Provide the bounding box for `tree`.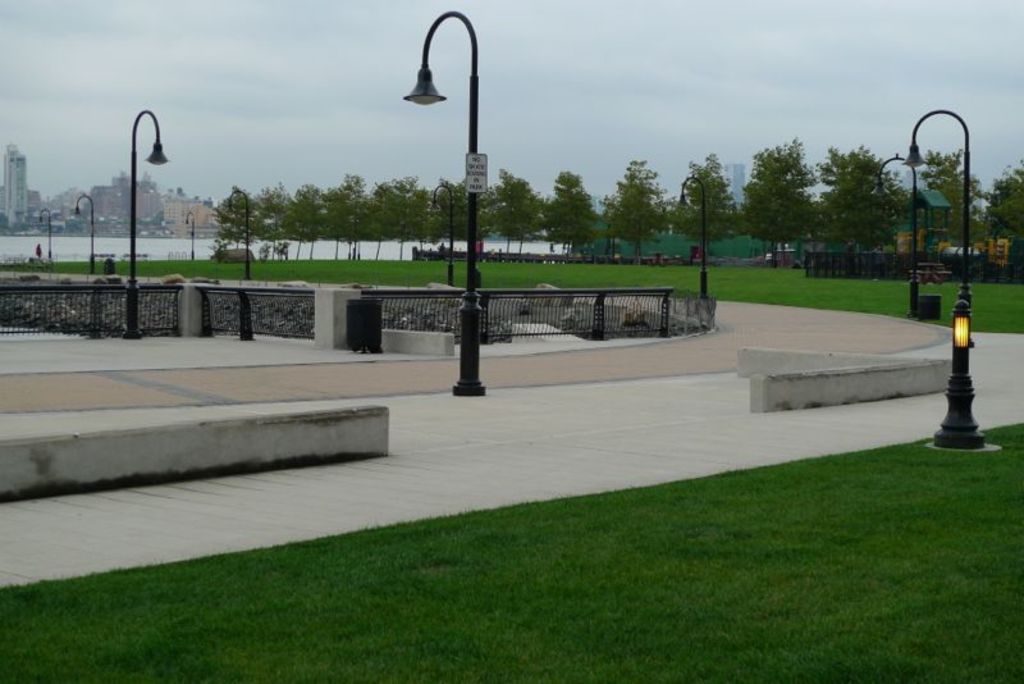
<bbox>995, 167, 1023, 266</bbox>.
